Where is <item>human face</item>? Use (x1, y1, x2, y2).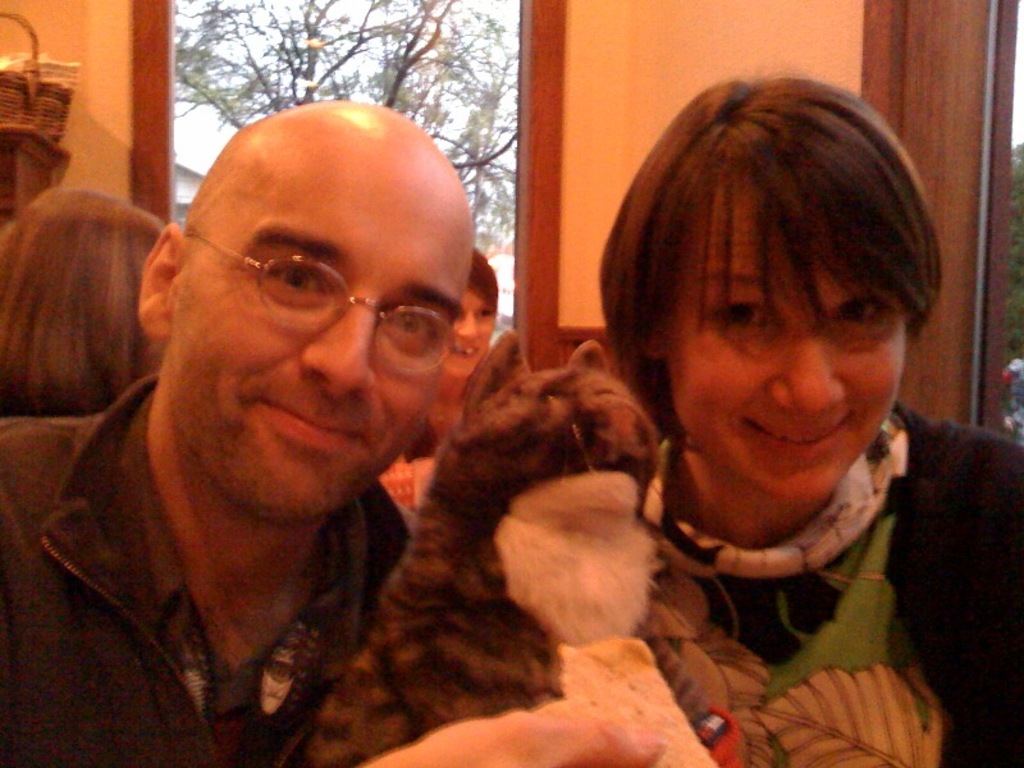
(448, 284, 500, 370).
